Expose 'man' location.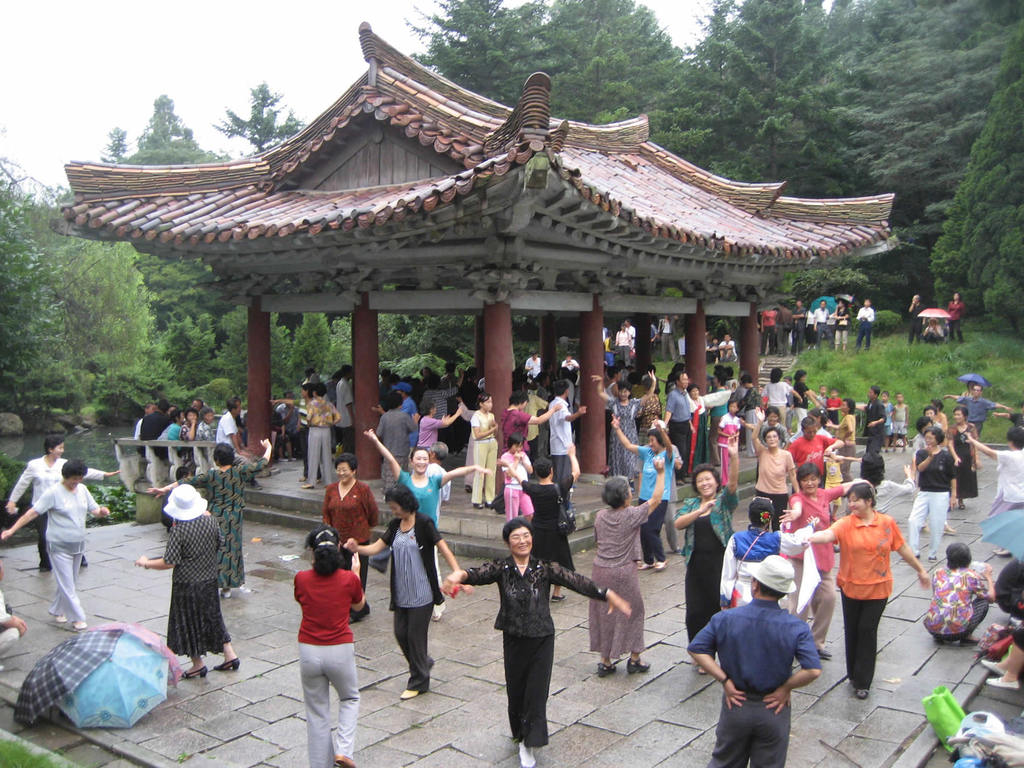
Exposed at region(682, 552, 828, 760).
